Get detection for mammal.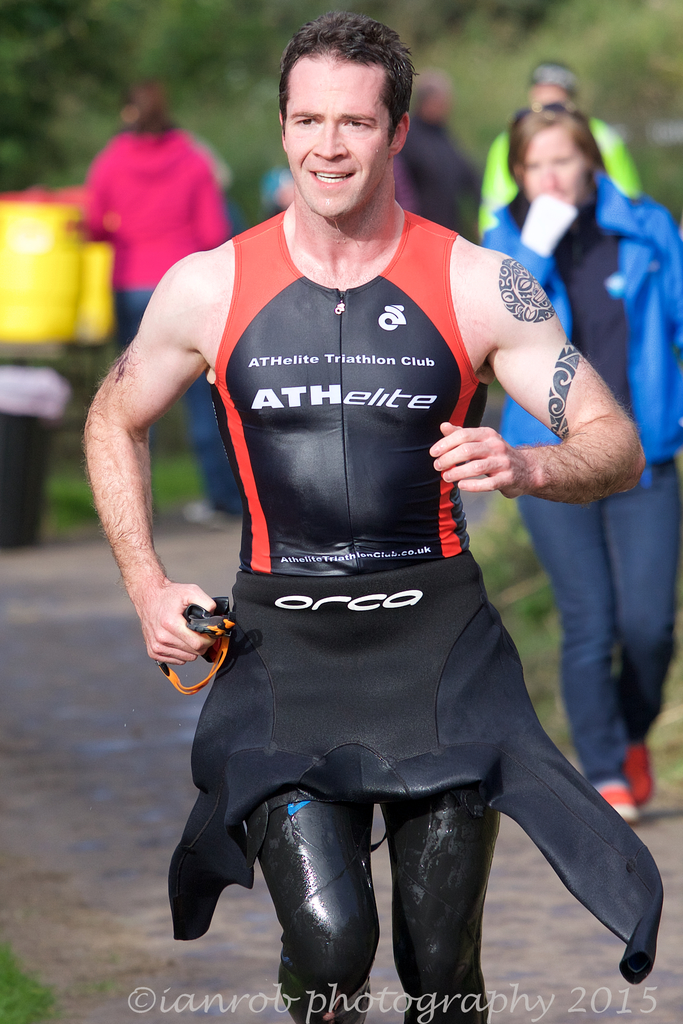
Detection: 470:51:644:230.
